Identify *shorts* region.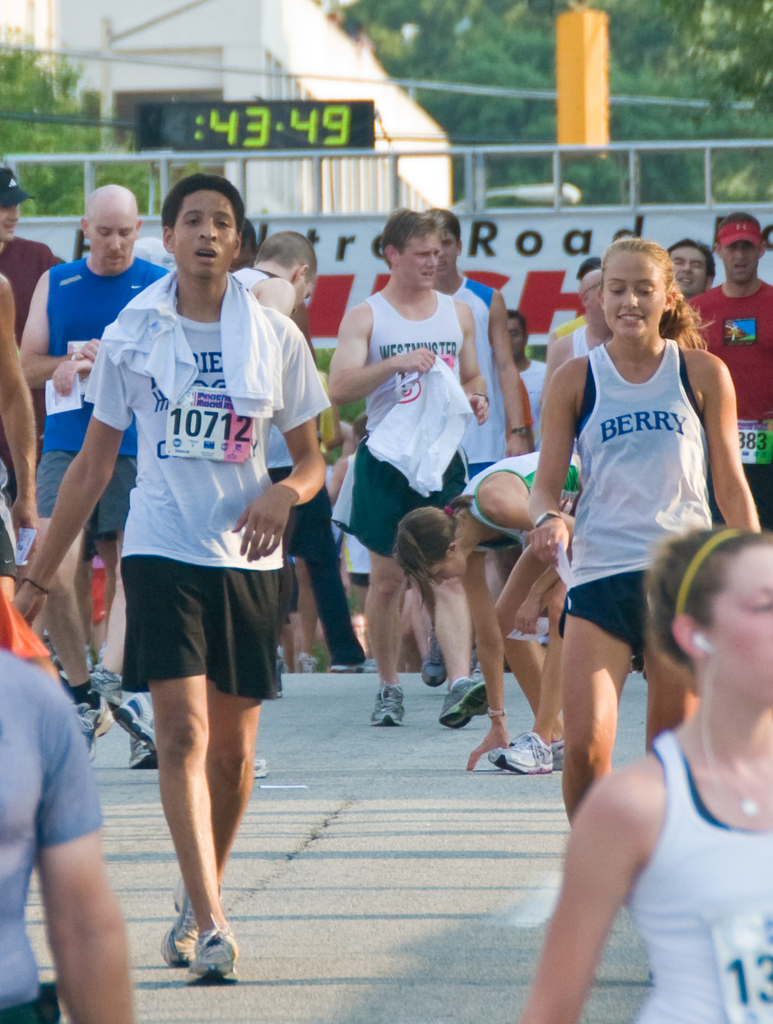
Region: [left=35, top=448, right=148, bottom=534].
